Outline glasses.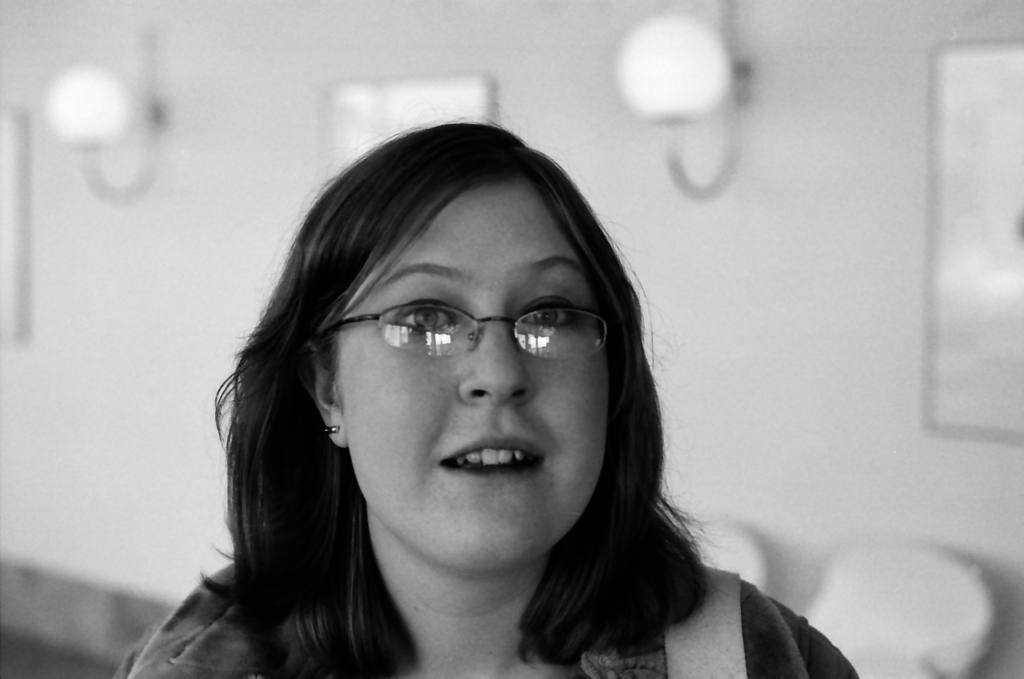
Outline: <region>326, 292, 619, 385</region>.
